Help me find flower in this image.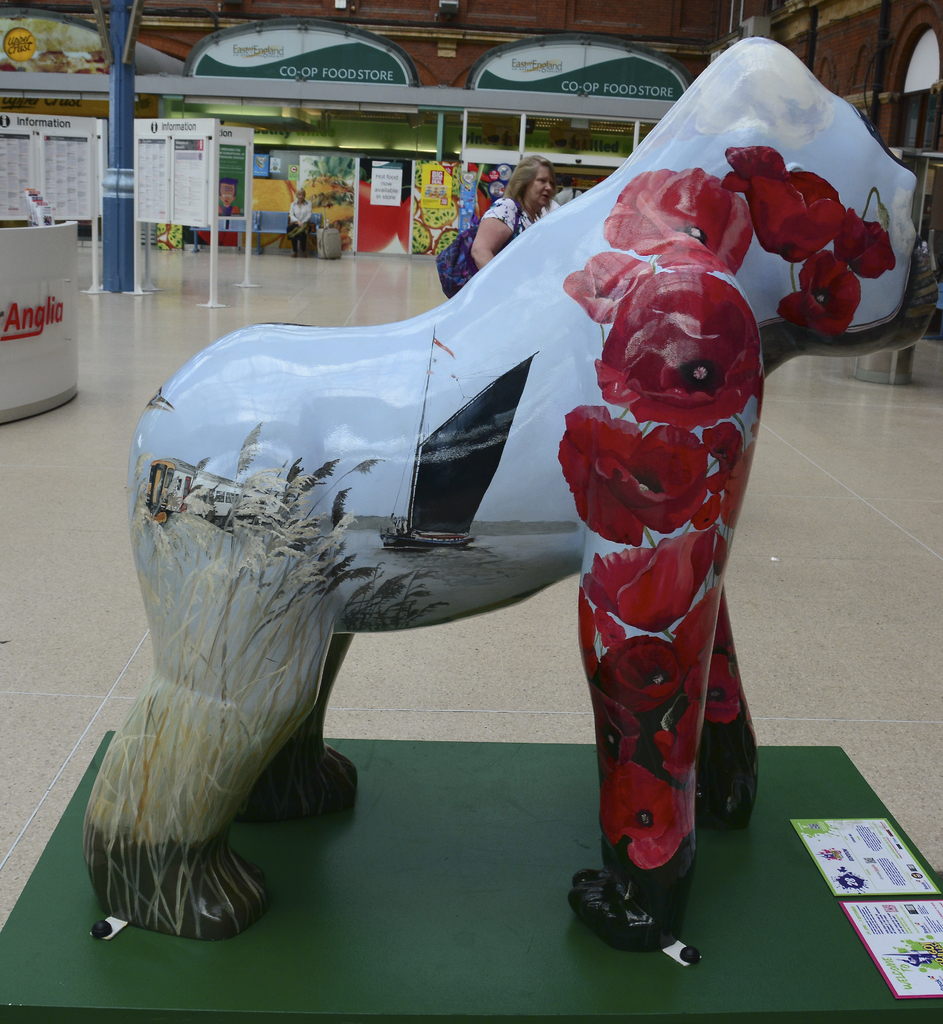
Found it: x1=601 y1=639 x2=682 y2=716.
